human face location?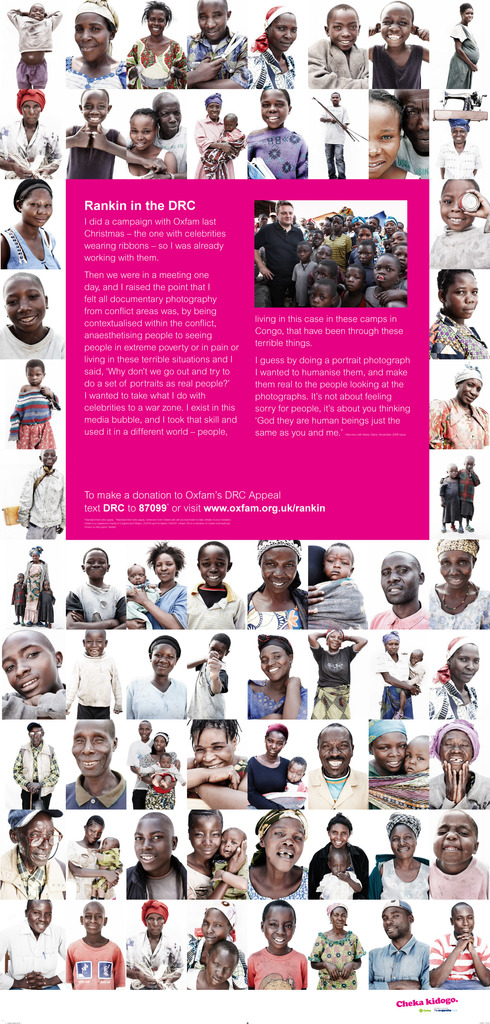
444 728 472 767
